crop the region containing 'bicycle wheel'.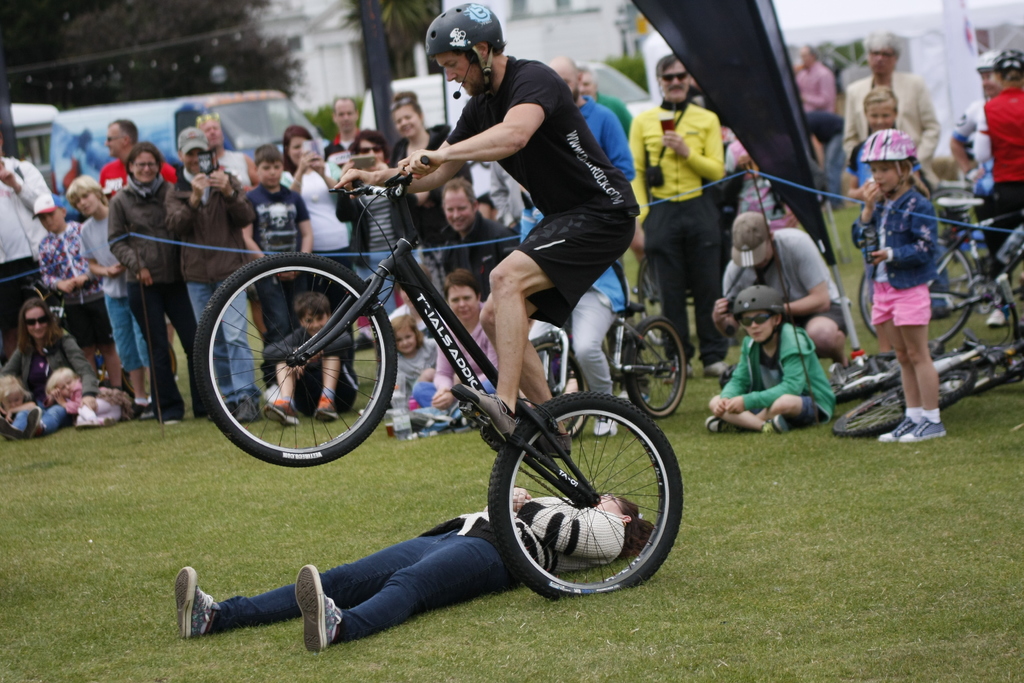
Crop region: bbox(486, 334, 582, 439).
